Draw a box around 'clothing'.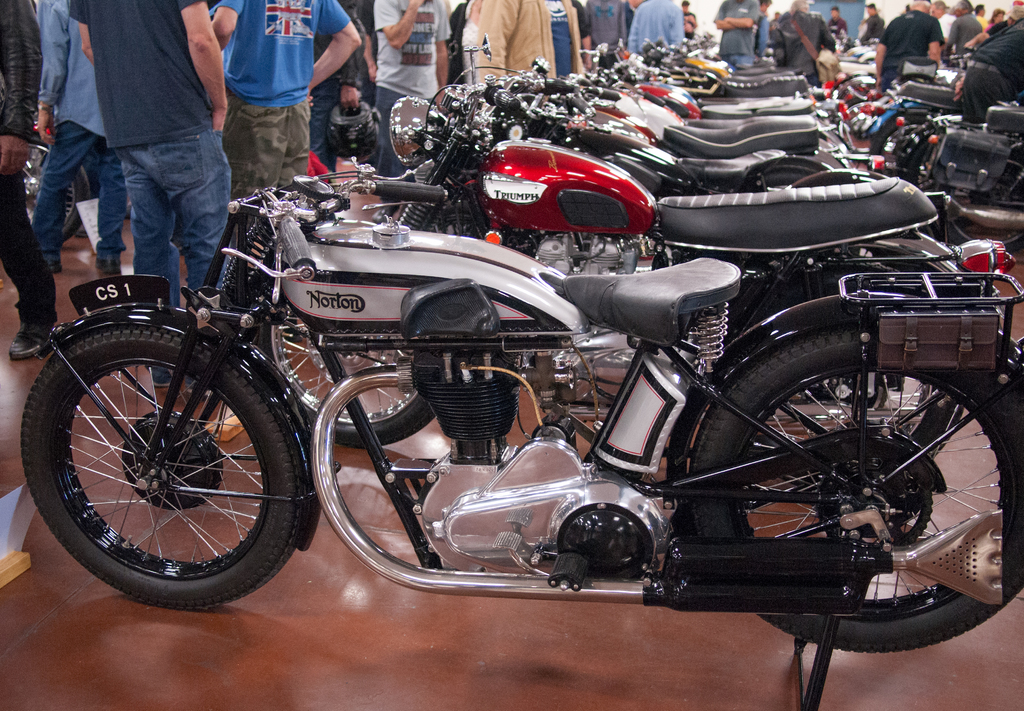
locate(70, 0, 213, 145).
